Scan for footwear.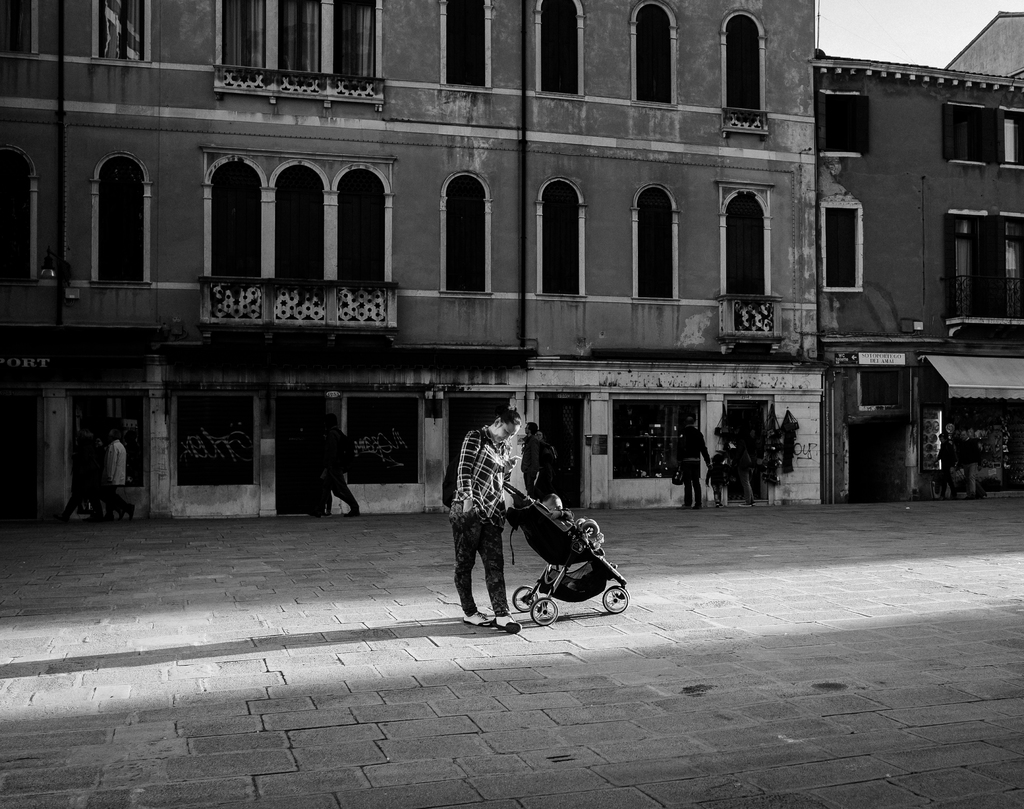
Scan result: box=[498, 611, 520, 630].
